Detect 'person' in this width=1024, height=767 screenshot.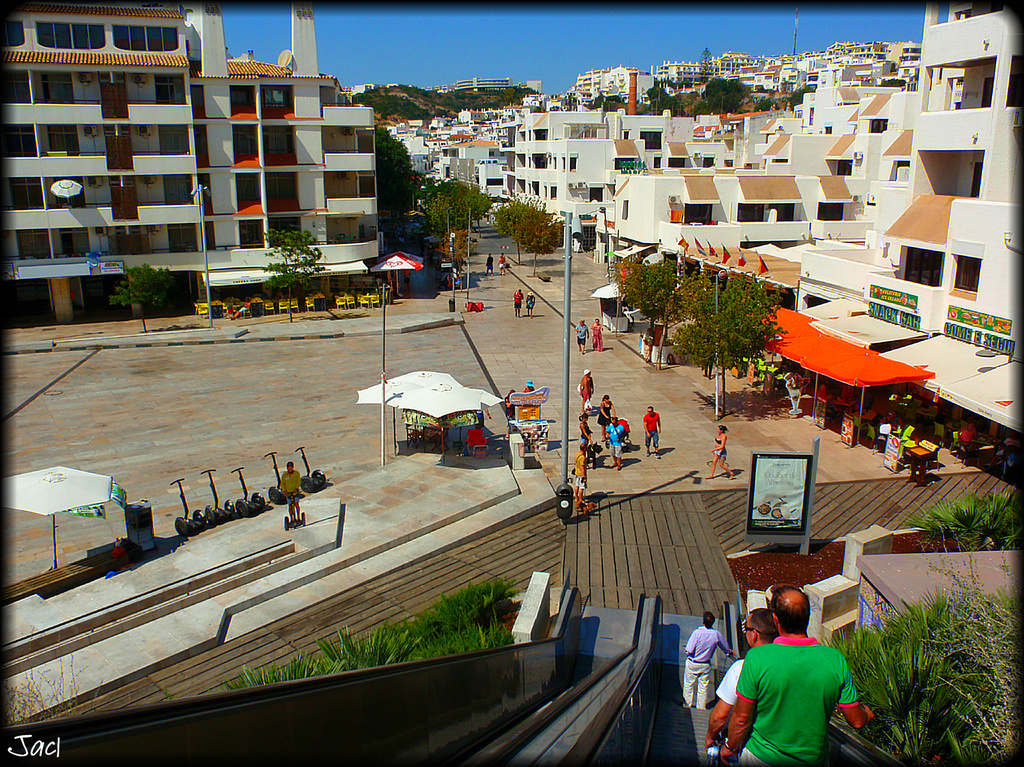
Detection: bbox=(591, 319, 603, 346).
